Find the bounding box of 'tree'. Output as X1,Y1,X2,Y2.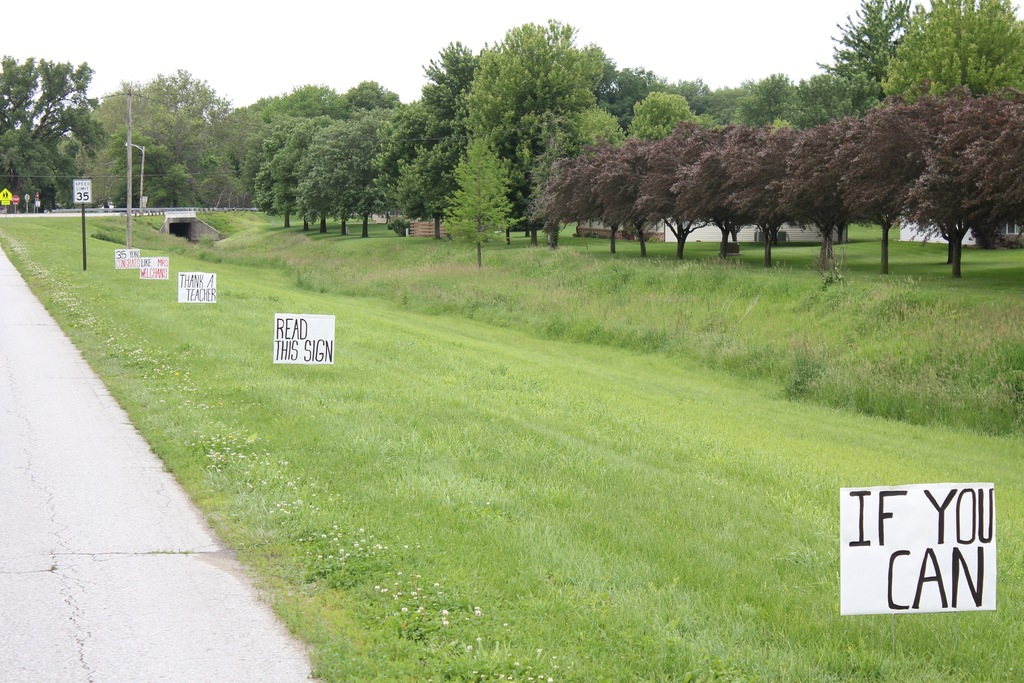
815,0,911,108.
